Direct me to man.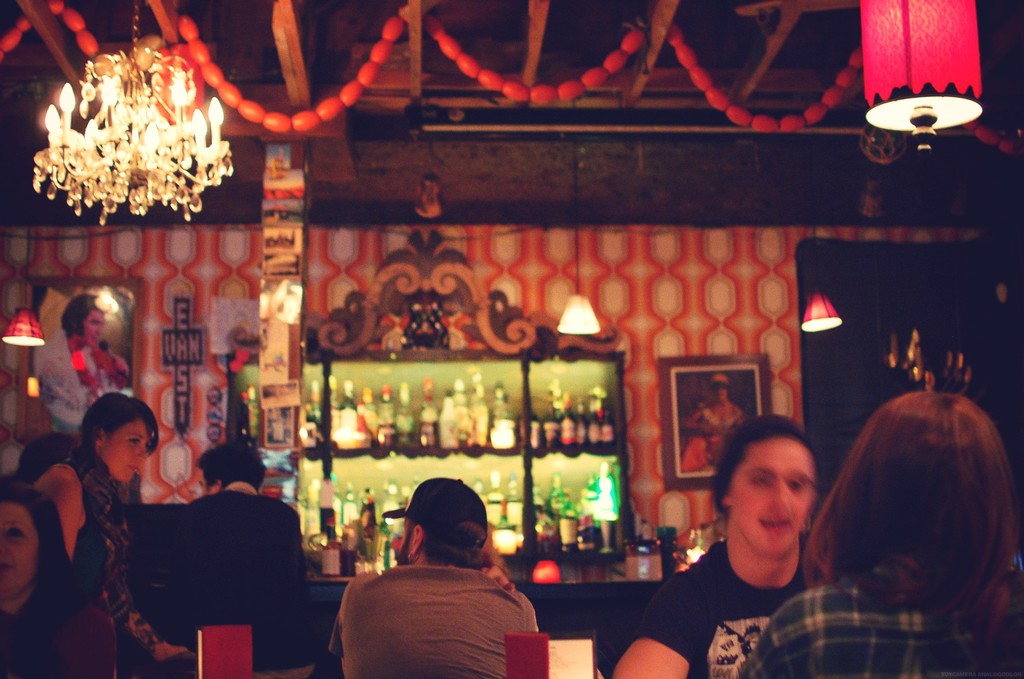
Direction: (left=152, top=444, right=317, bottom=678).
